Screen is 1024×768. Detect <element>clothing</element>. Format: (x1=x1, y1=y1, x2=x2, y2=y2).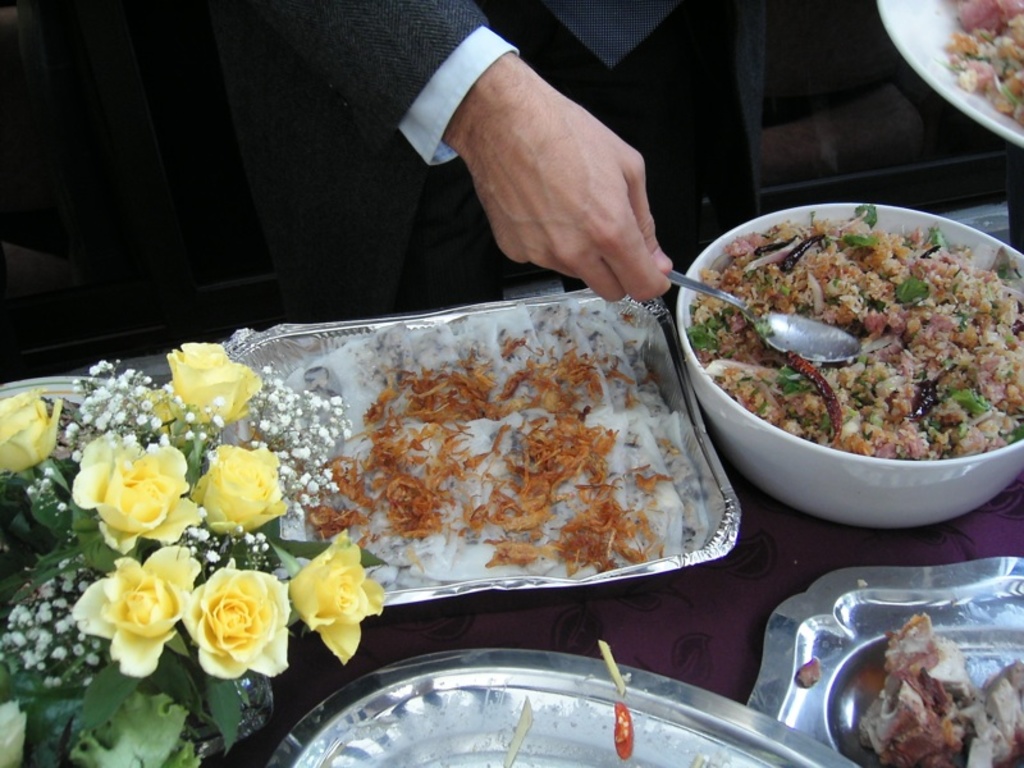
(x1=3, y1=0, x2=713, y2=297).
